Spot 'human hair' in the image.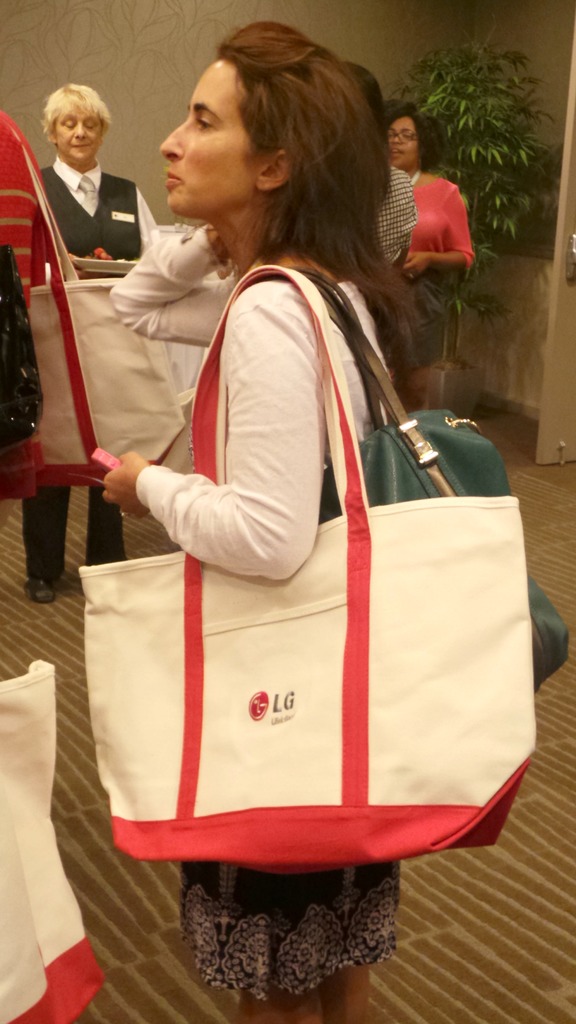
'human hair' found at select_region(41, 83, 118, 142).
